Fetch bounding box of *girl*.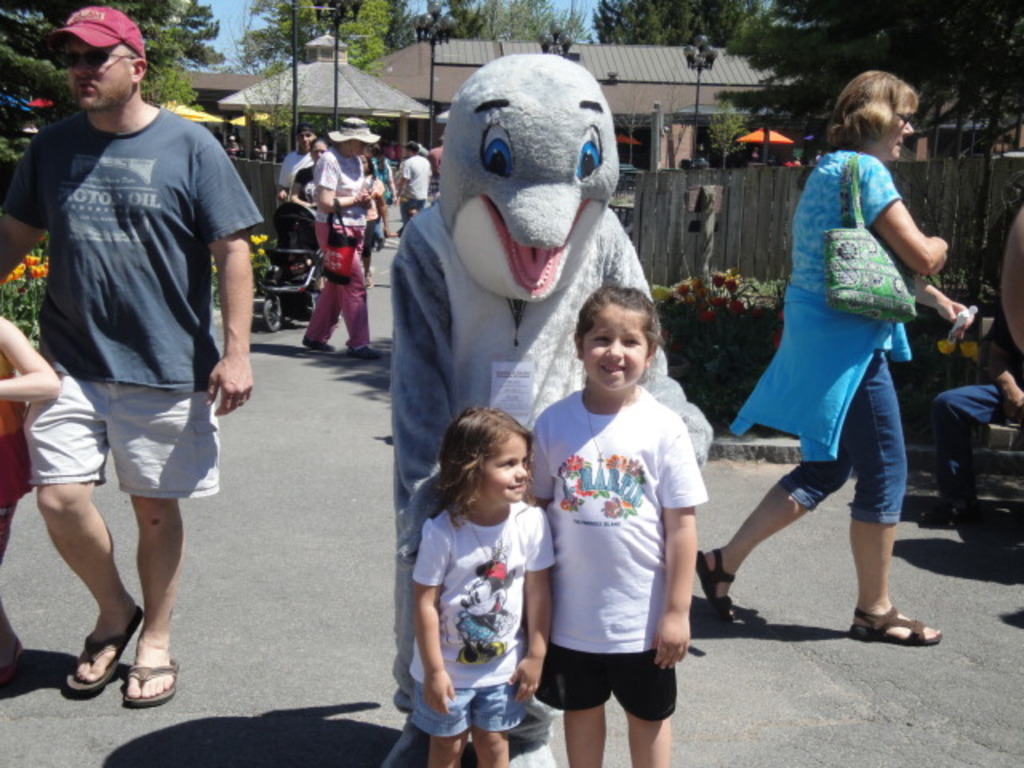
Bbox: l=531, t=282, r=709, b=766.
